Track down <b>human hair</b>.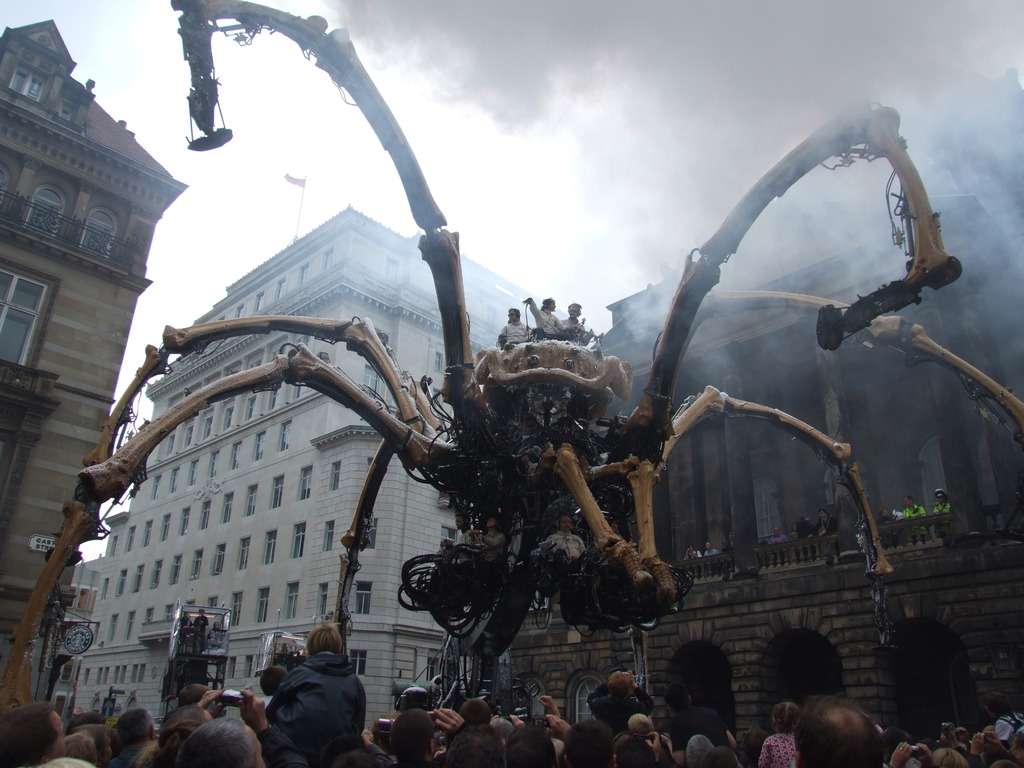
Tracked to bbox=[390, 709, 435, 761].
